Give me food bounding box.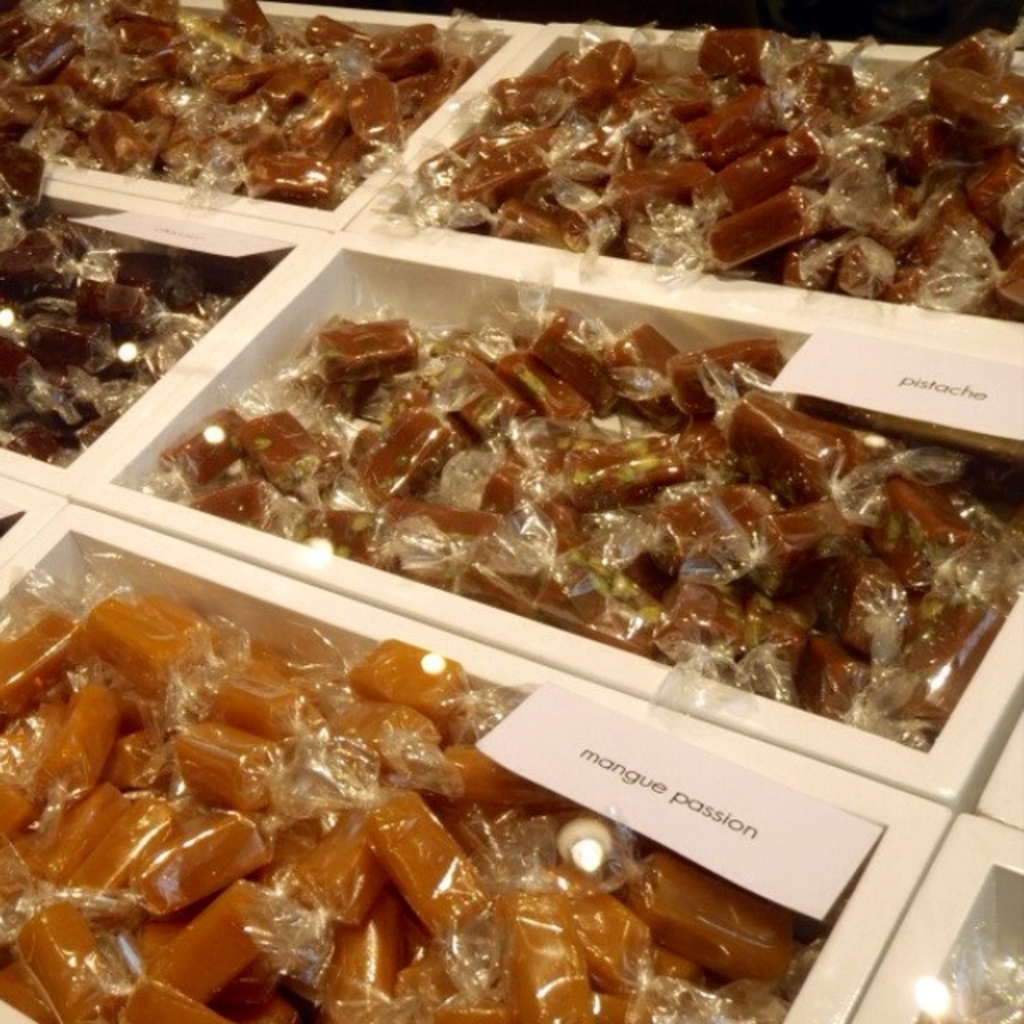
box(0, 146, 229, 467).
